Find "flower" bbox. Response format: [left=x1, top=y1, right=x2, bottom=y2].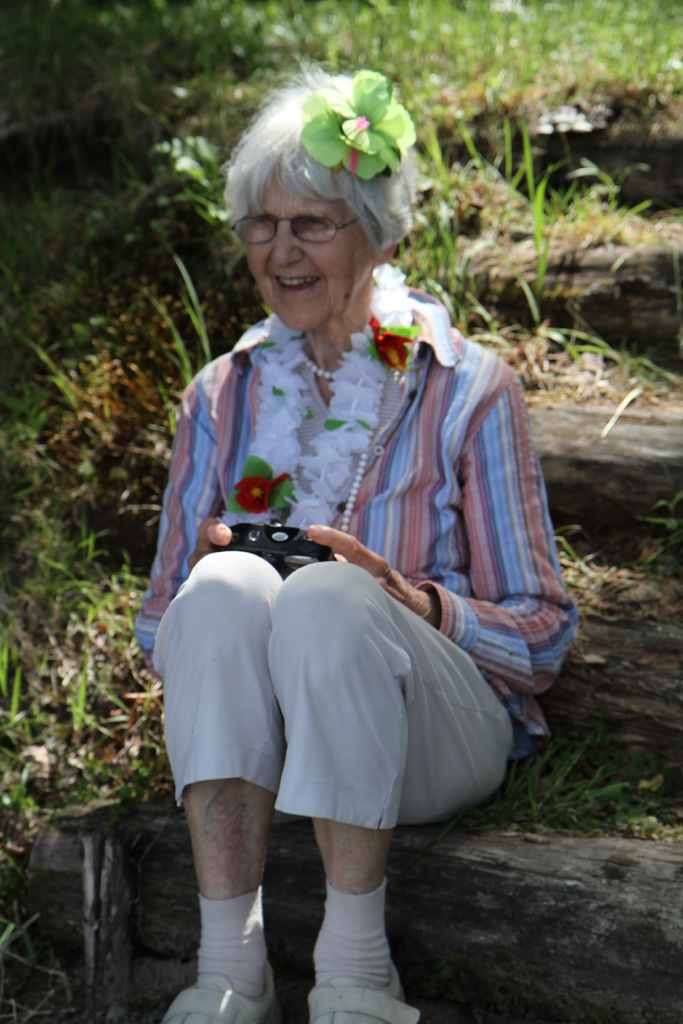
[left=300, top=69, right=412, bottom=179].
